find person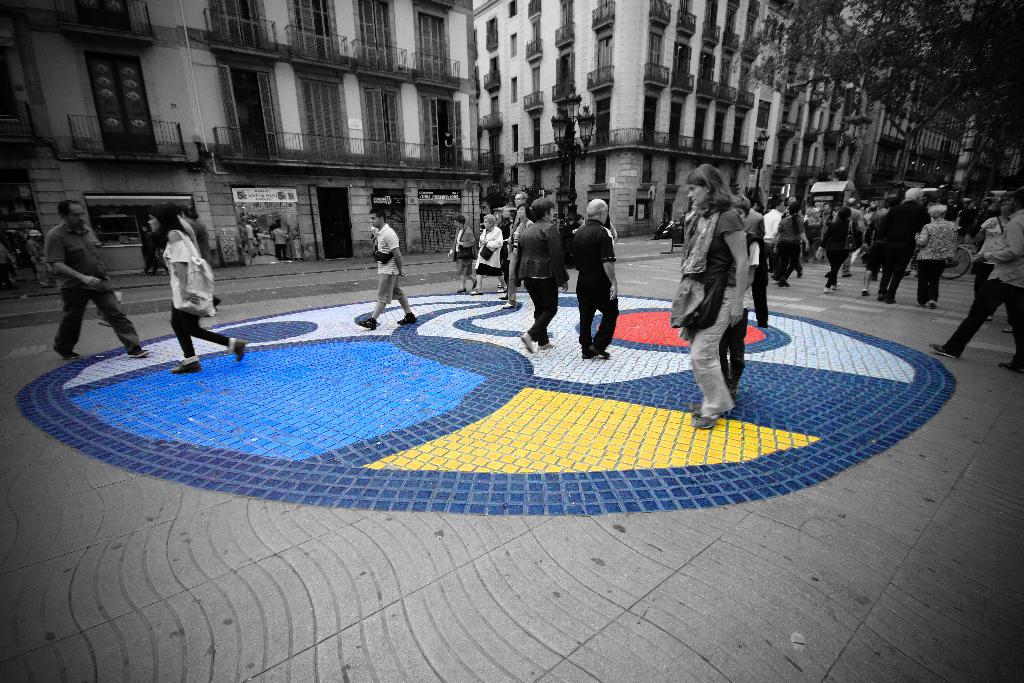
39/197/148/356
